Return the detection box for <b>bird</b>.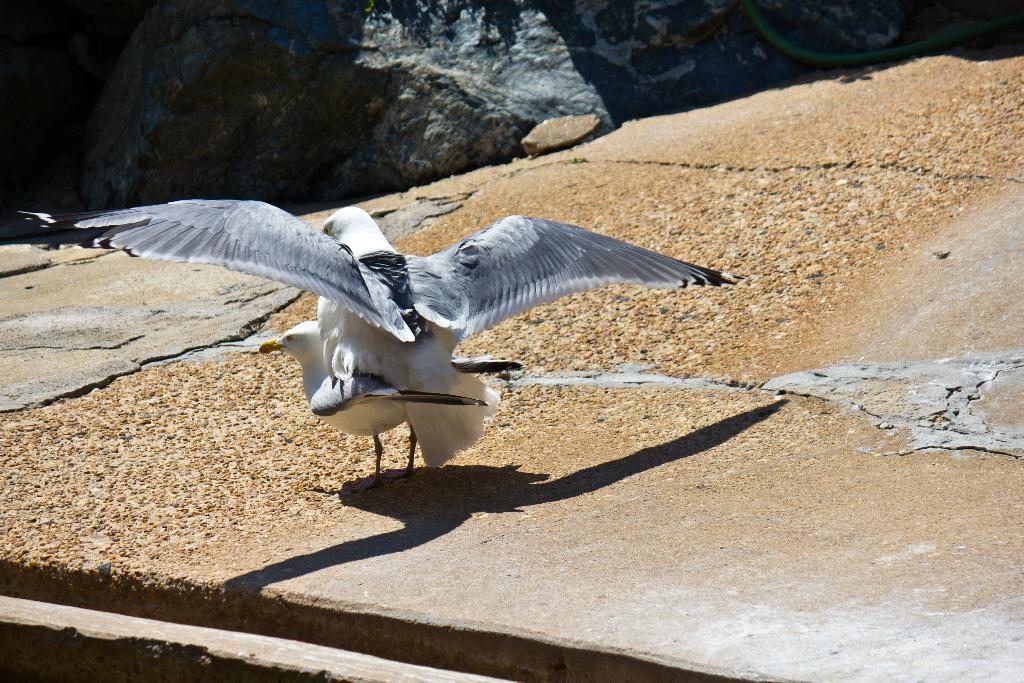
96 191 728 485.
